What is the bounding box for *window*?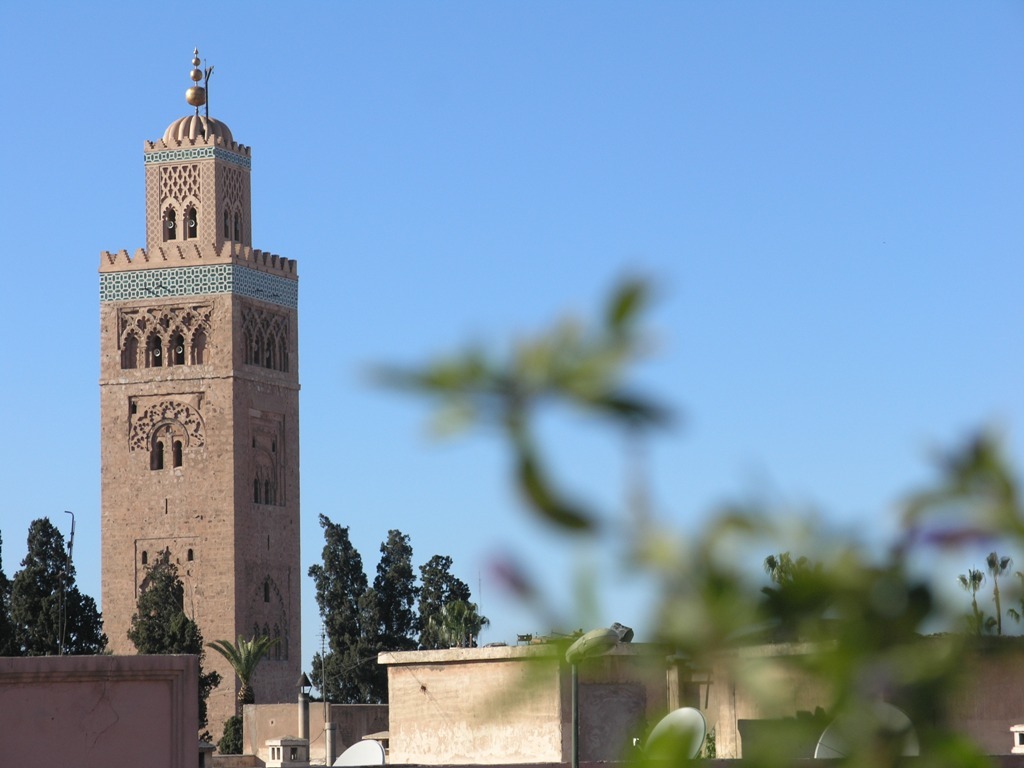
detection(149, 440, 161, 470).
